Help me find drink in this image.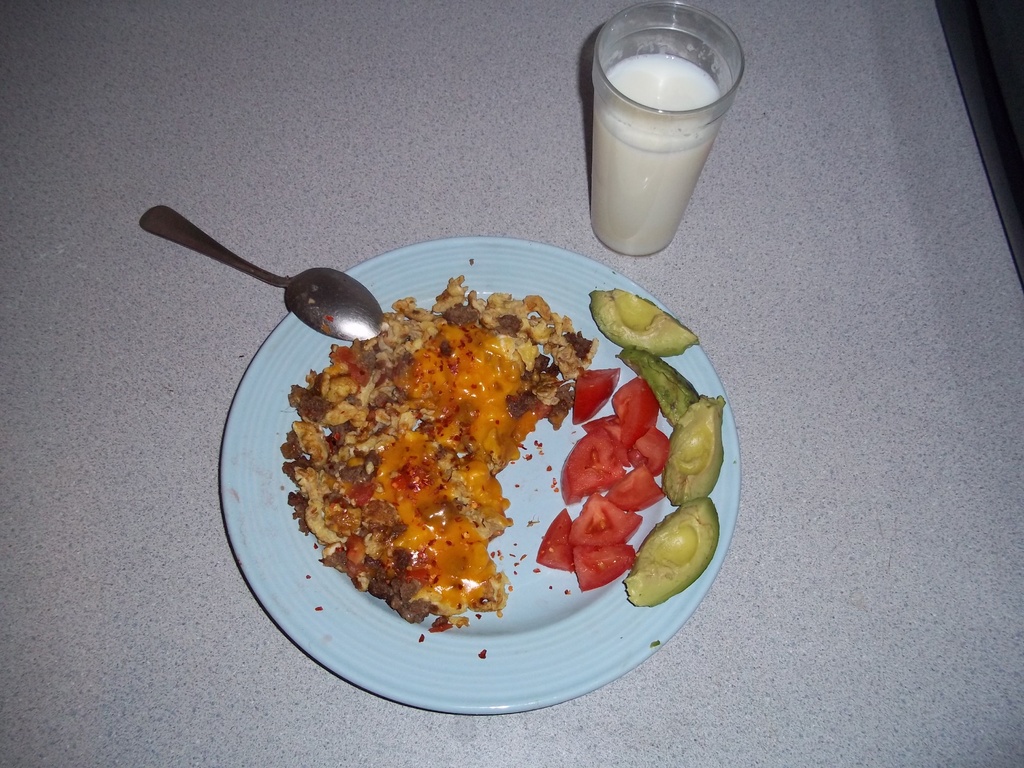
Found it: 589:50:726:257.
